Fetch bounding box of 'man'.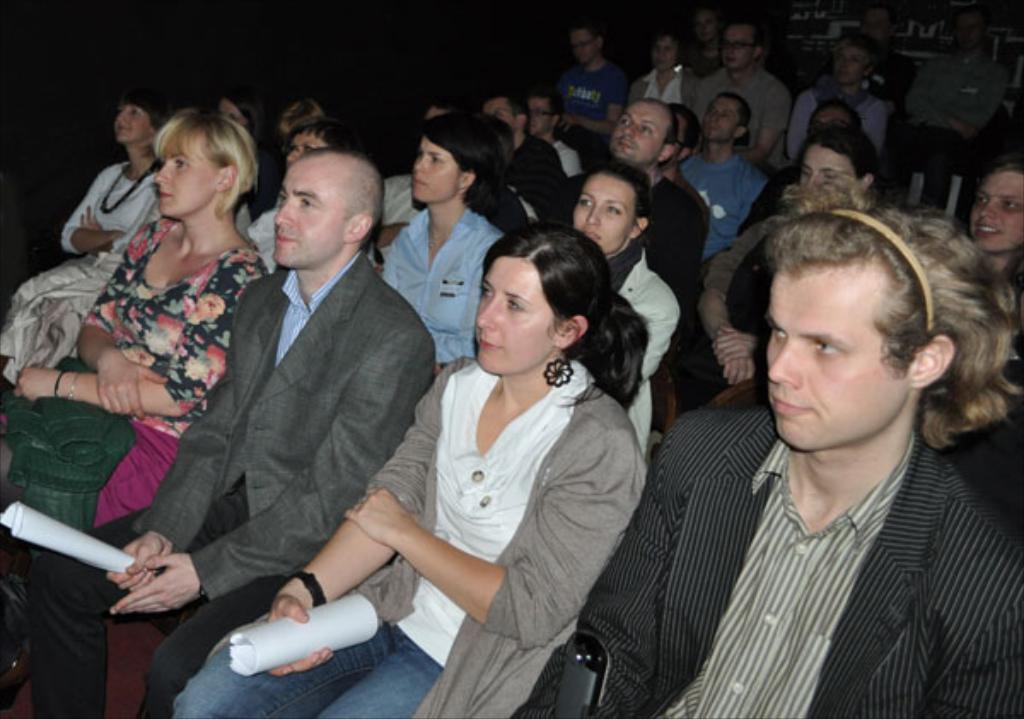
Bbox: [left=882, top=2, right=1007, bottom=215].
